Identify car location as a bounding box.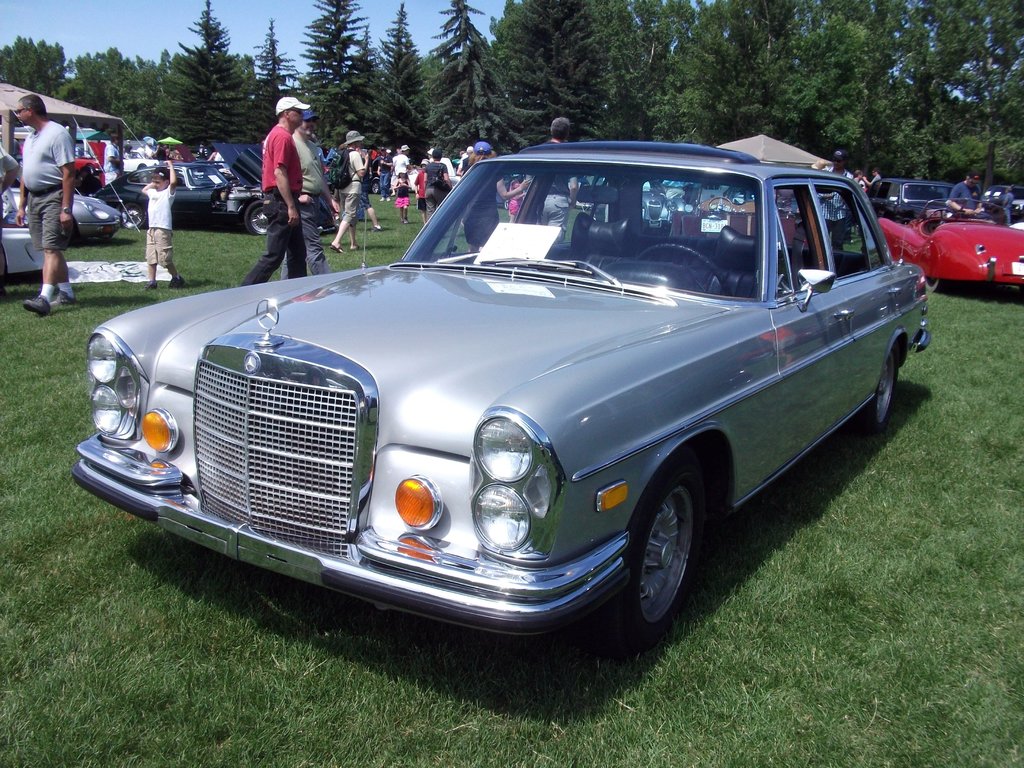
0 161 118 260.
